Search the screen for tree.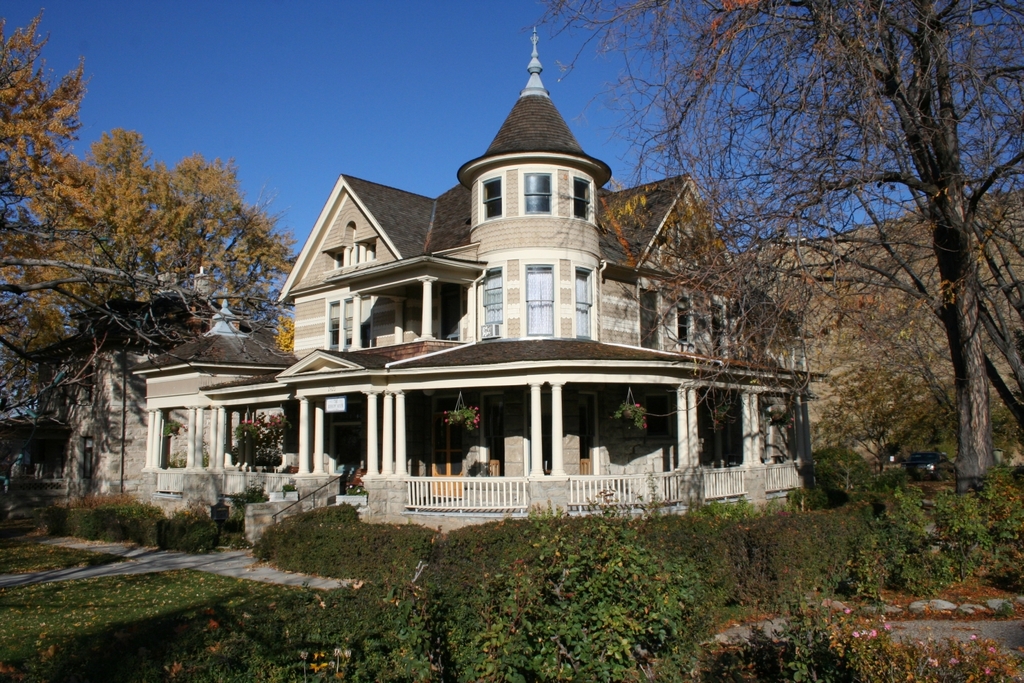
Found at <bbox>0, 17, 306, 402</bbox>.
